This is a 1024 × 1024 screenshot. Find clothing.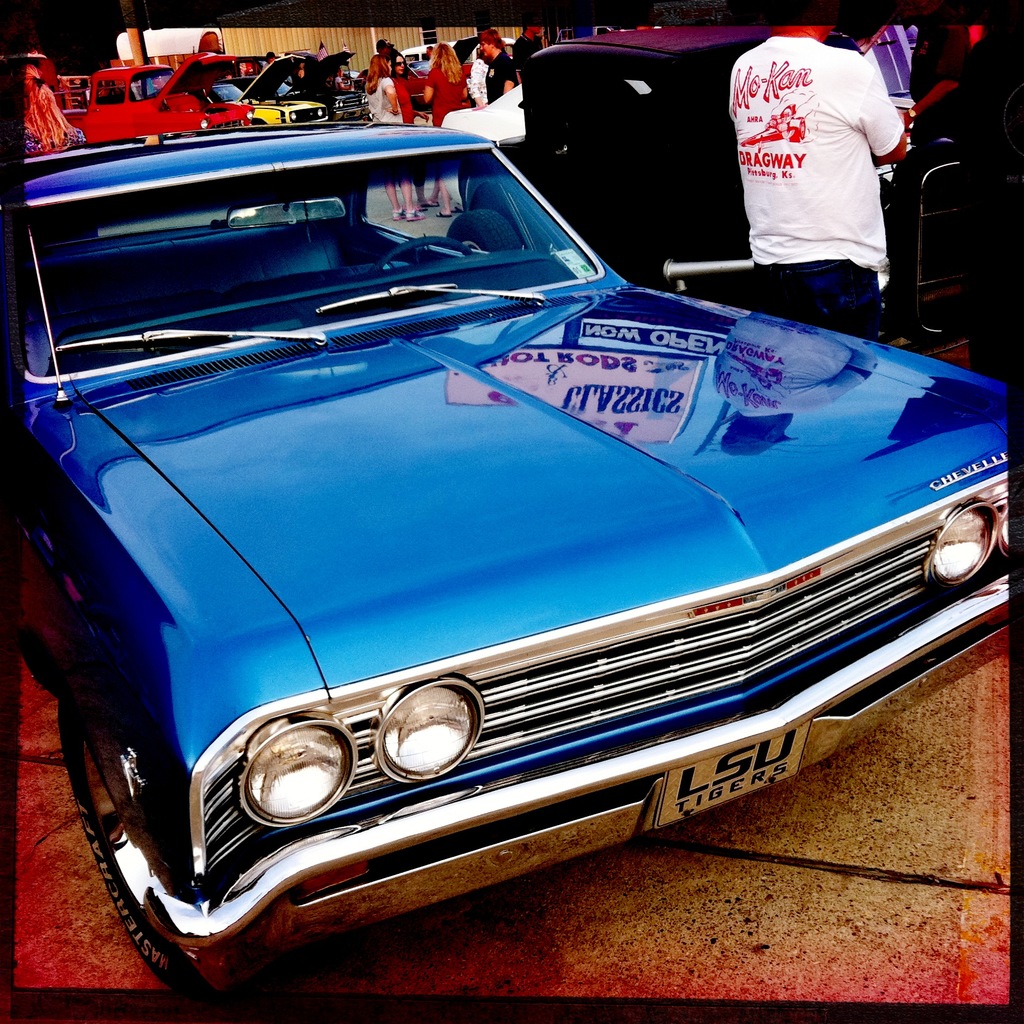
Bounding box: locate(483, 47, 516, 107).
